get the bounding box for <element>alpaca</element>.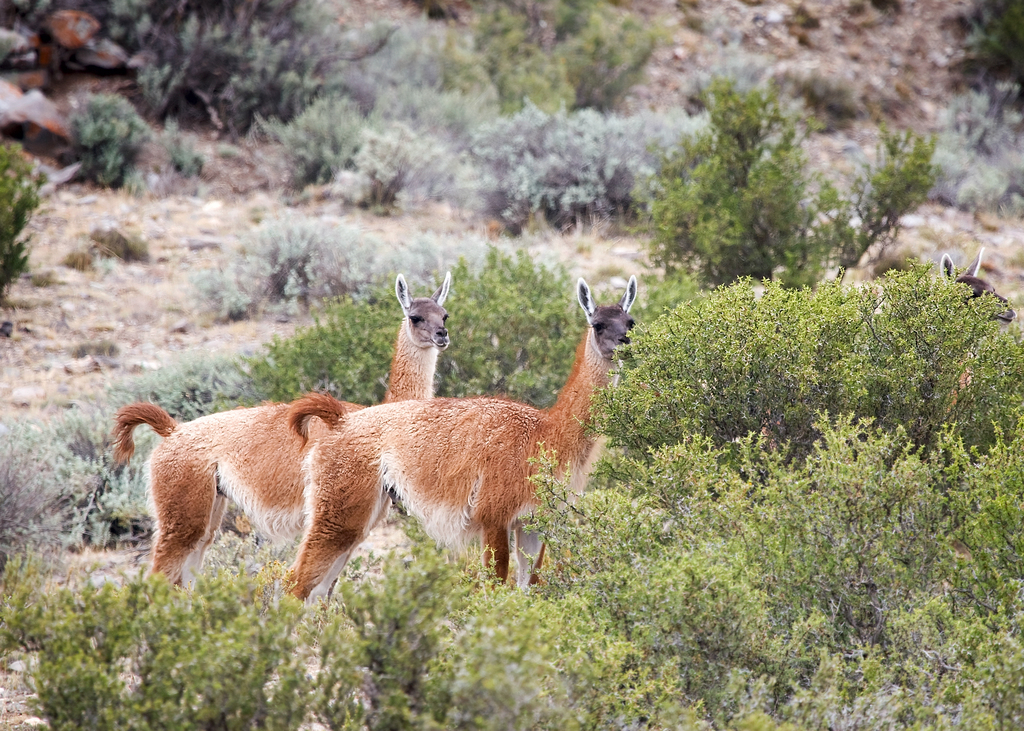
266, 278, 639, 622.
